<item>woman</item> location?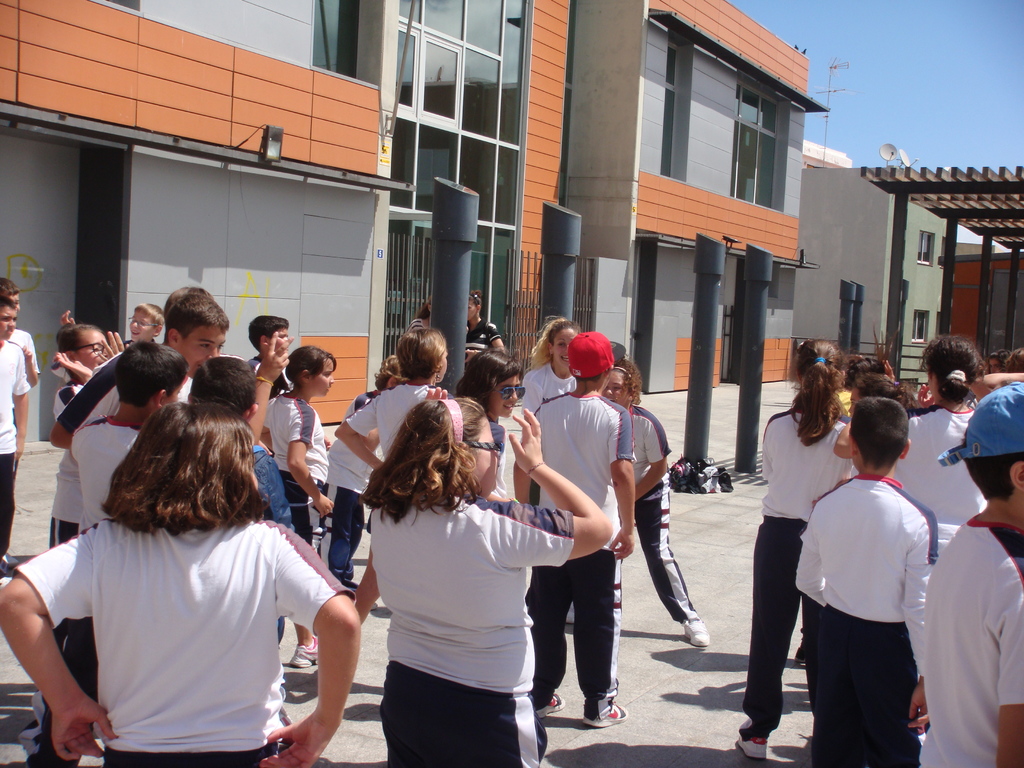
<bbox>735, 340, 858, 761</bbox>
